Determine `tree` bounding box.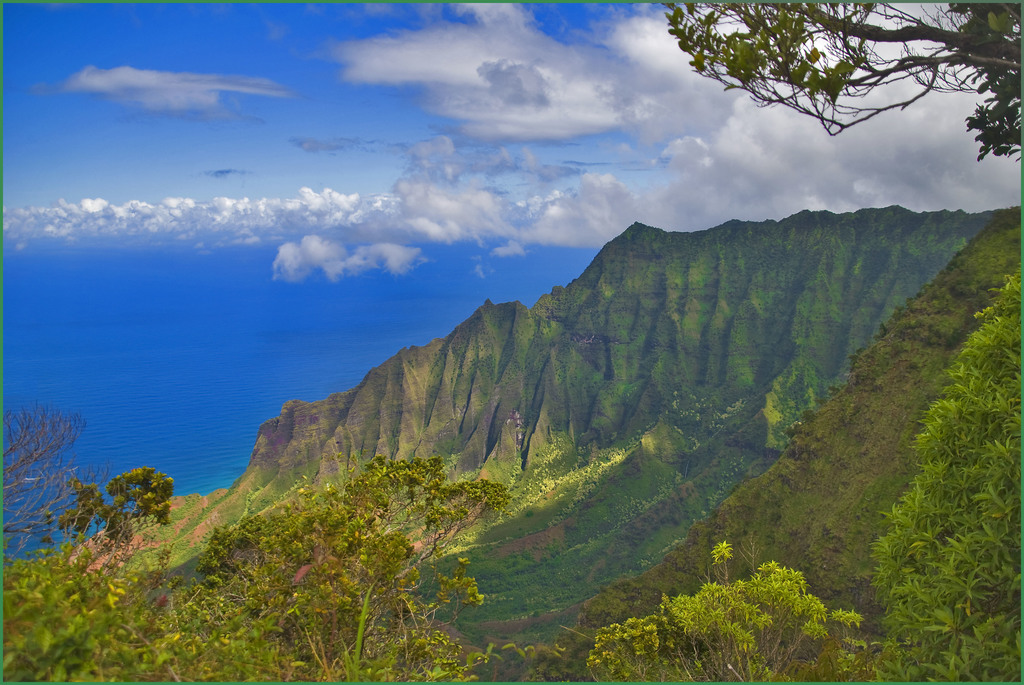
Determined: box=[650, 0, 1023, 168].
